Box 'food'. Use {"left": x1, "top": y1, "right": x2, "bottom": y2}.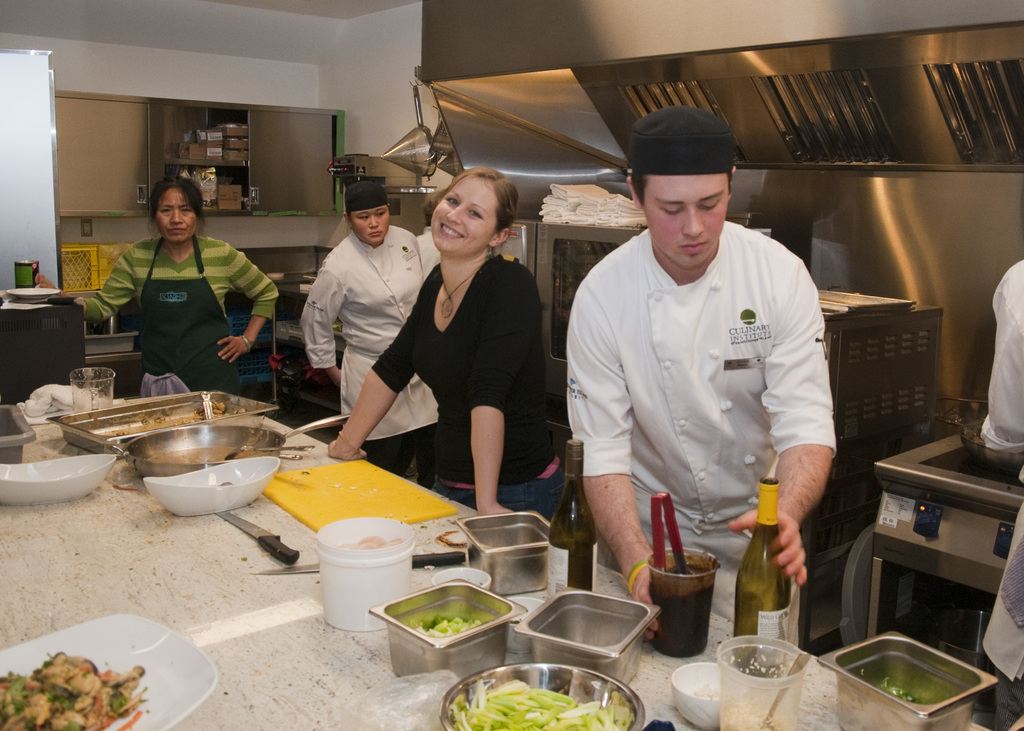
{"left": 867, "top": 679, "right": 932, "bottom": 724}.
